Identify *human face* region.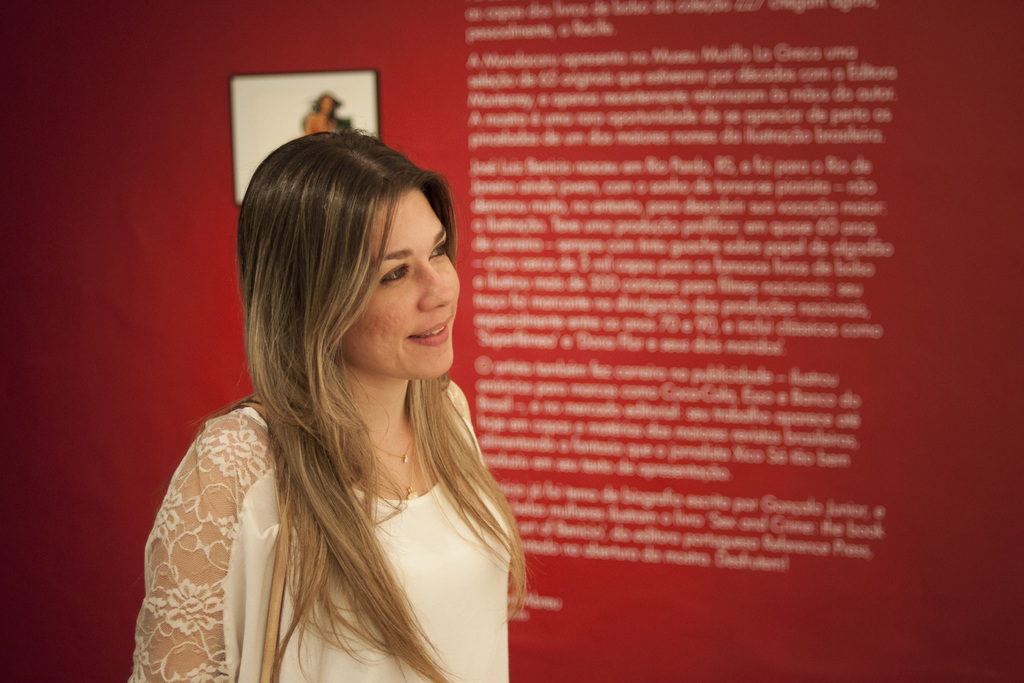
Region: {"x1": 322, "y1": 95, "x2": 336, "y2": 117}.
